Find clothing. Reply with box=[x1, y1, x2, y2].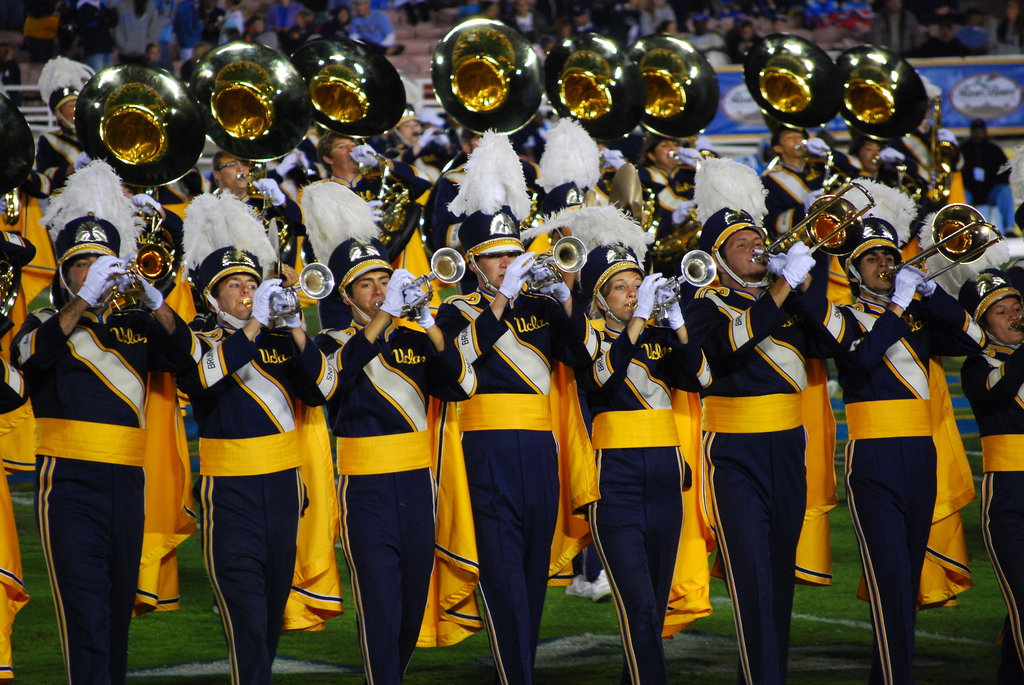
box=[3, 297, 200, 684].
